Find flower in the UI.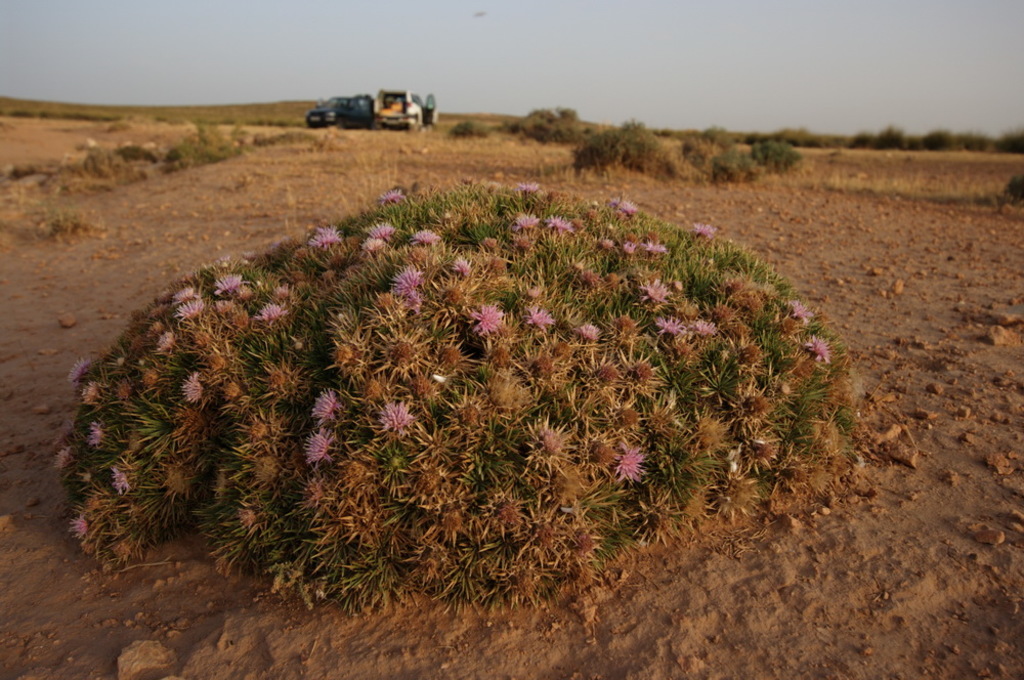
UI element at detection(509, 212, 539, 228).
